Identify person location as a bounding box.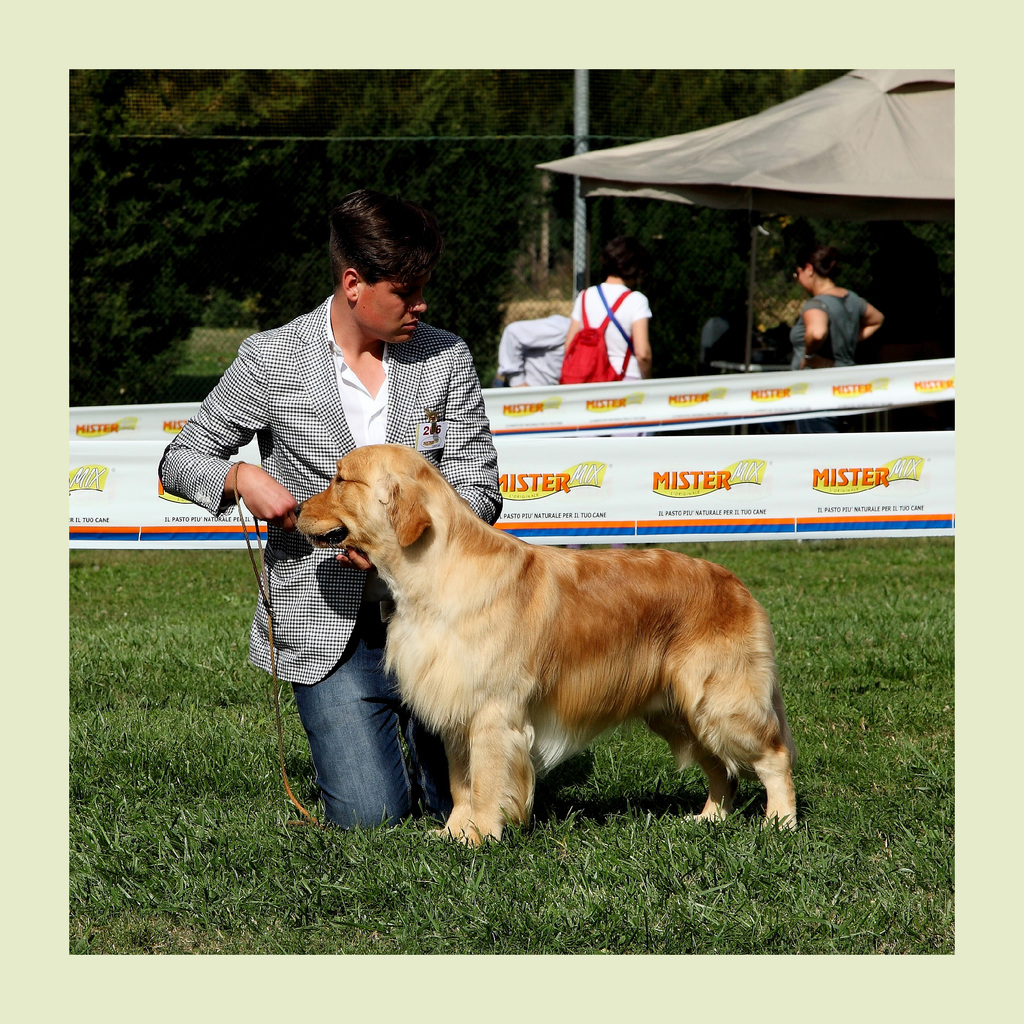
x1=779, y1=239, x2=880, y2=431.
